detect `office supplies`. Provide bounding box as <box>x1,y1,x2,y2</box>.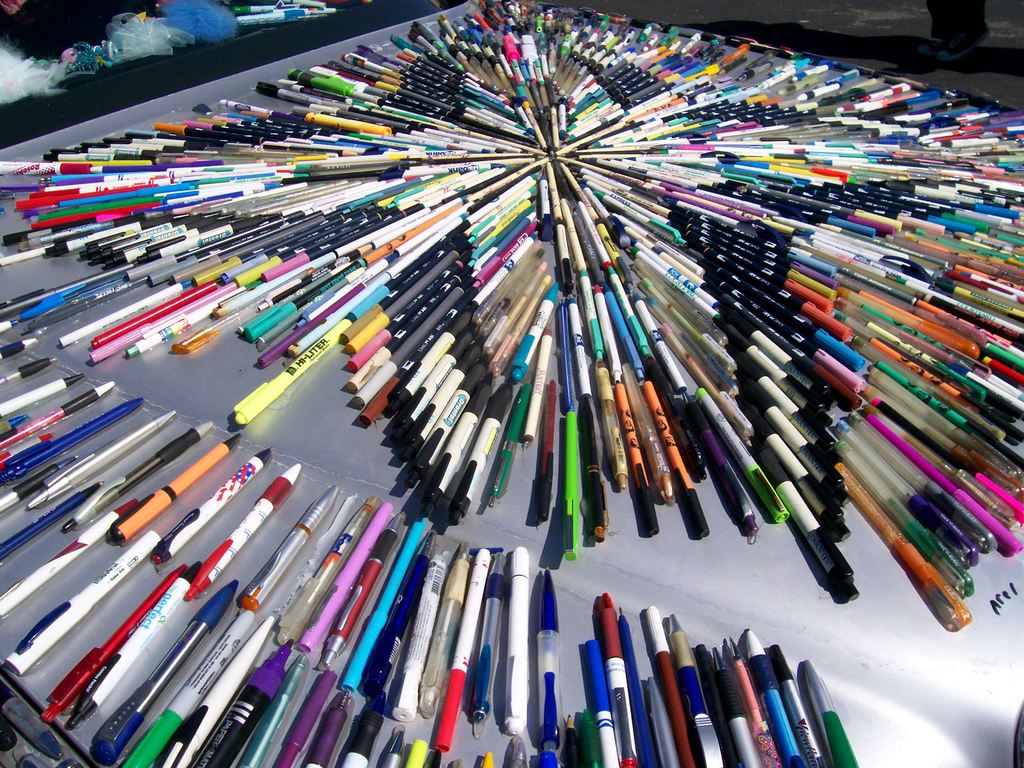
<box>17,528,166,679</box>.
